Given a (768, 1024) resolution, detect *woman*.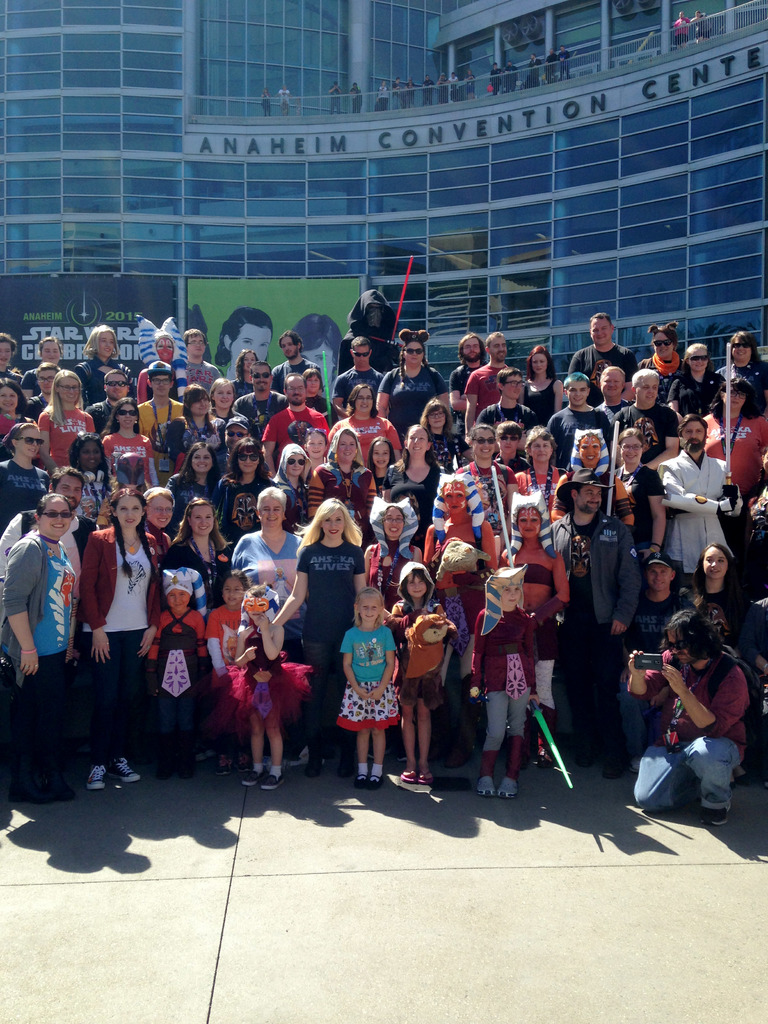
269:496:367:777.
